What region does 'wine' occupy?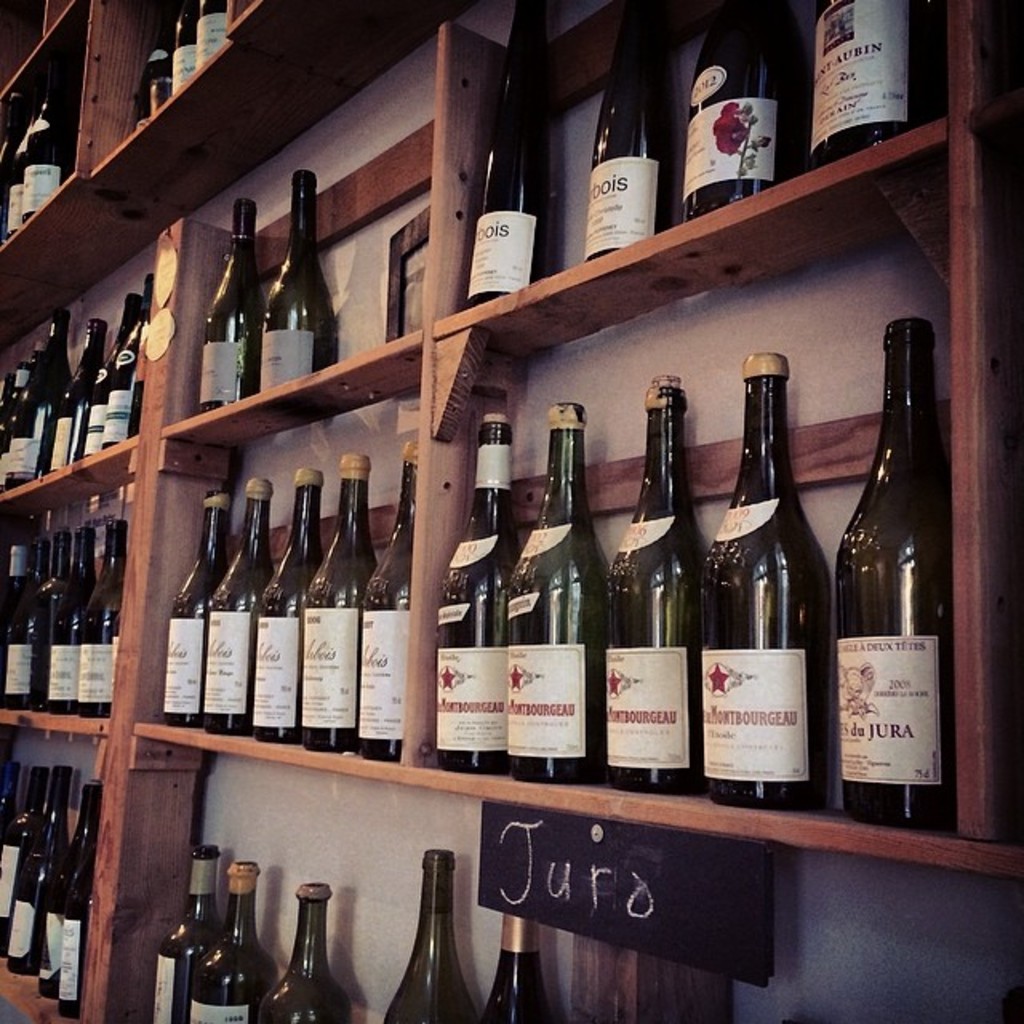
rect(250, 472, 323, 742).
